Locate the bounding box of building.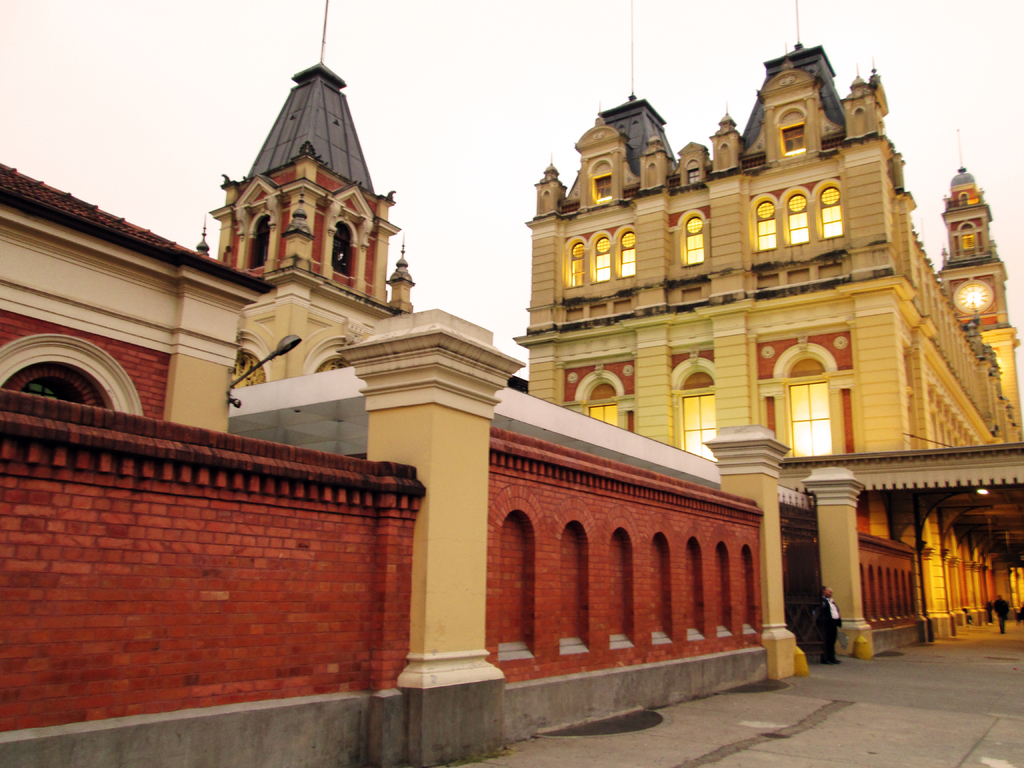
Bounding box: {"left": 513, "top": 0, "right": 1023, "bottom": 661}.
